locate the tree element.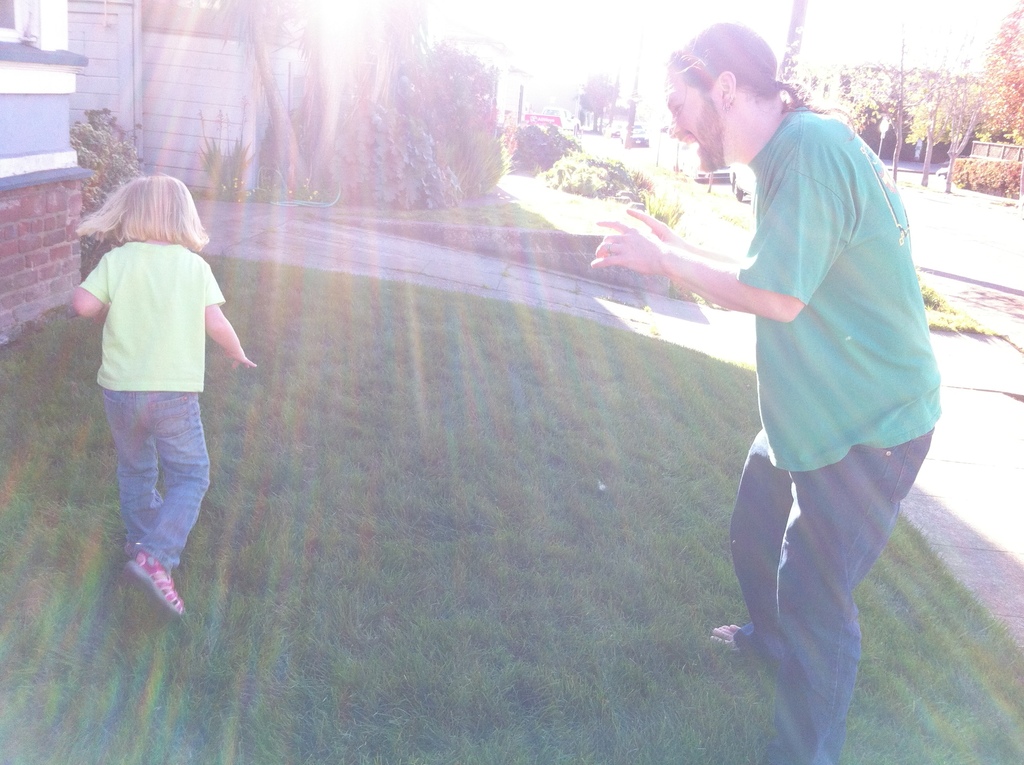
Element bbox: bbox=[573, 66, 620, 131].
